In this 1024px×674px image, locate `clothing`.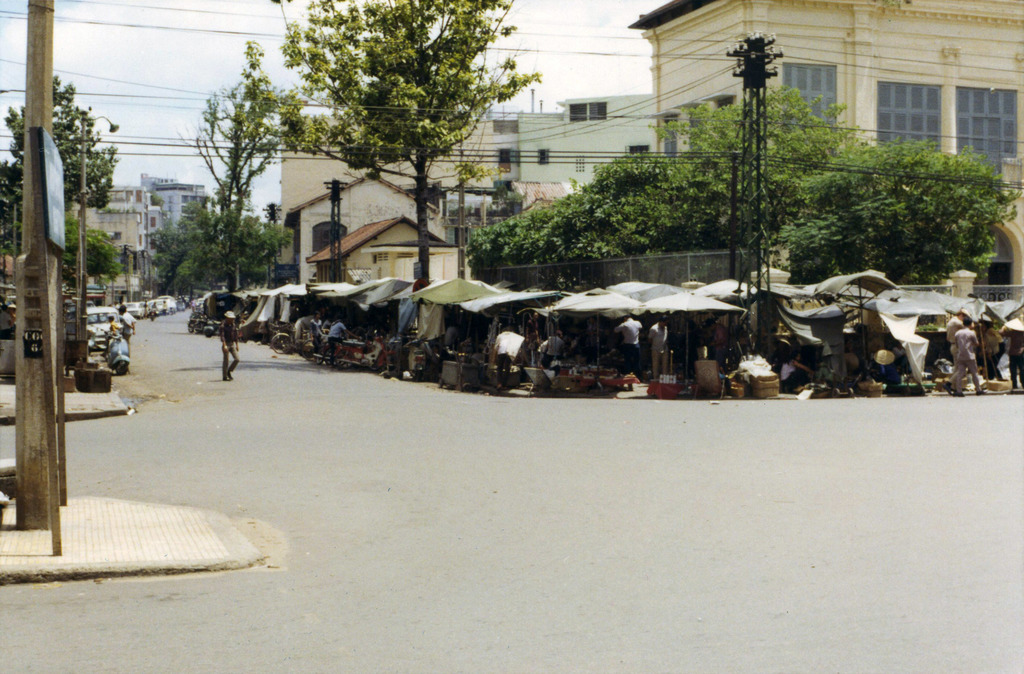
Bounding box: [217, 345, 237, 381].
